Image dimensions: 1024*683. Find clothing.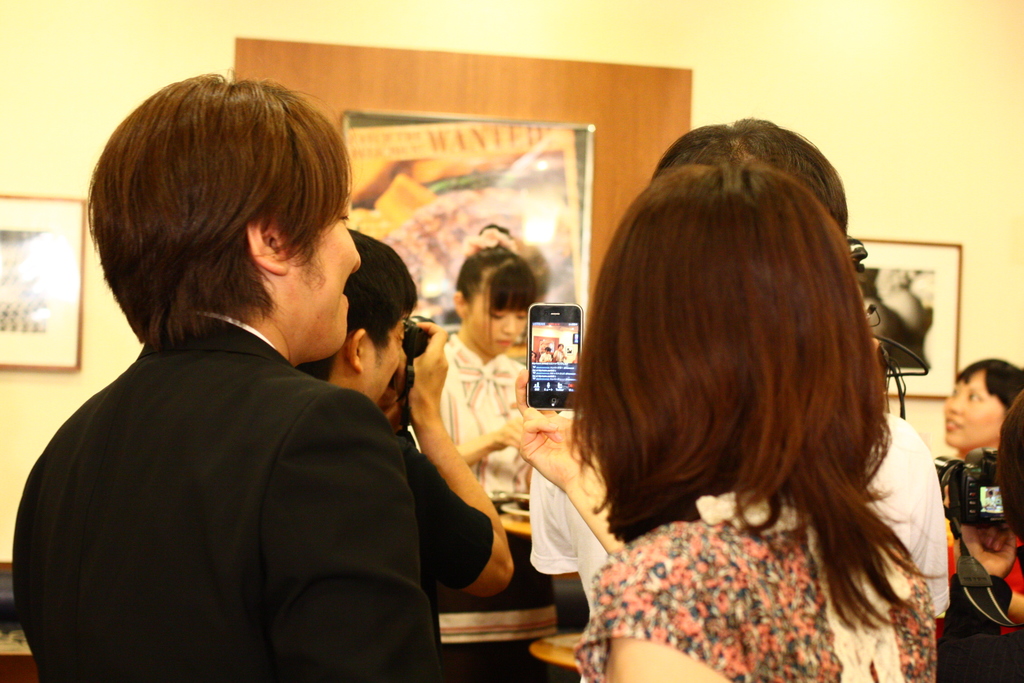
select_region(411, 343, 561, 506).
